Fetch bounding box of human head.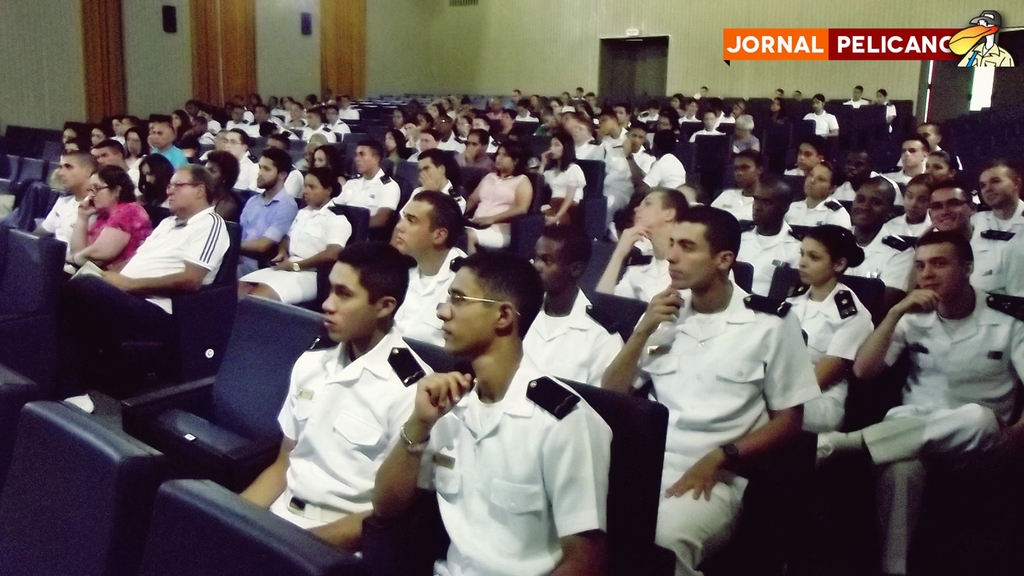
Bbox: <box>310,247,393,332</box>.
